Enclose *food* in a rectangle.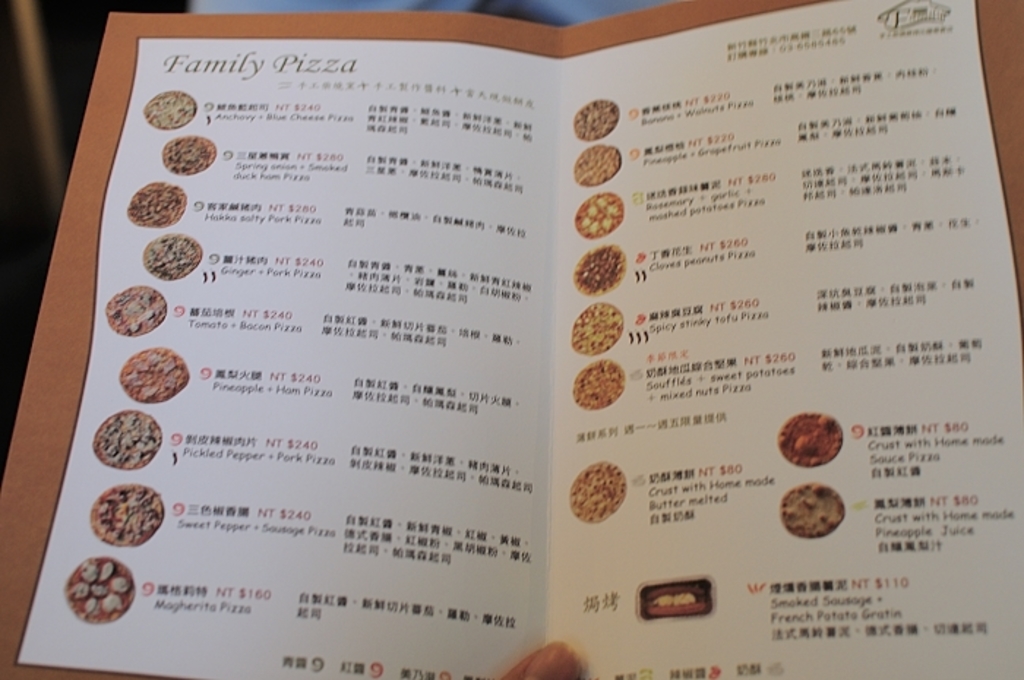
detection(569, 301, 625, 355).
